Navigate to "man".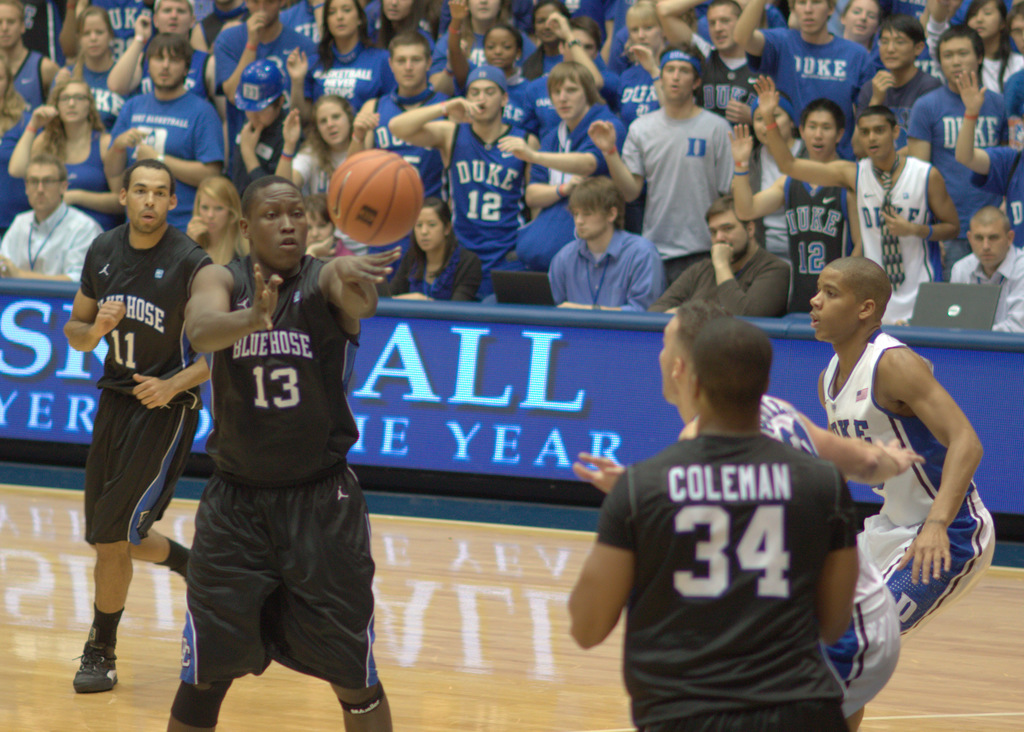
Navigation target: 653, 0, 772, 133.
